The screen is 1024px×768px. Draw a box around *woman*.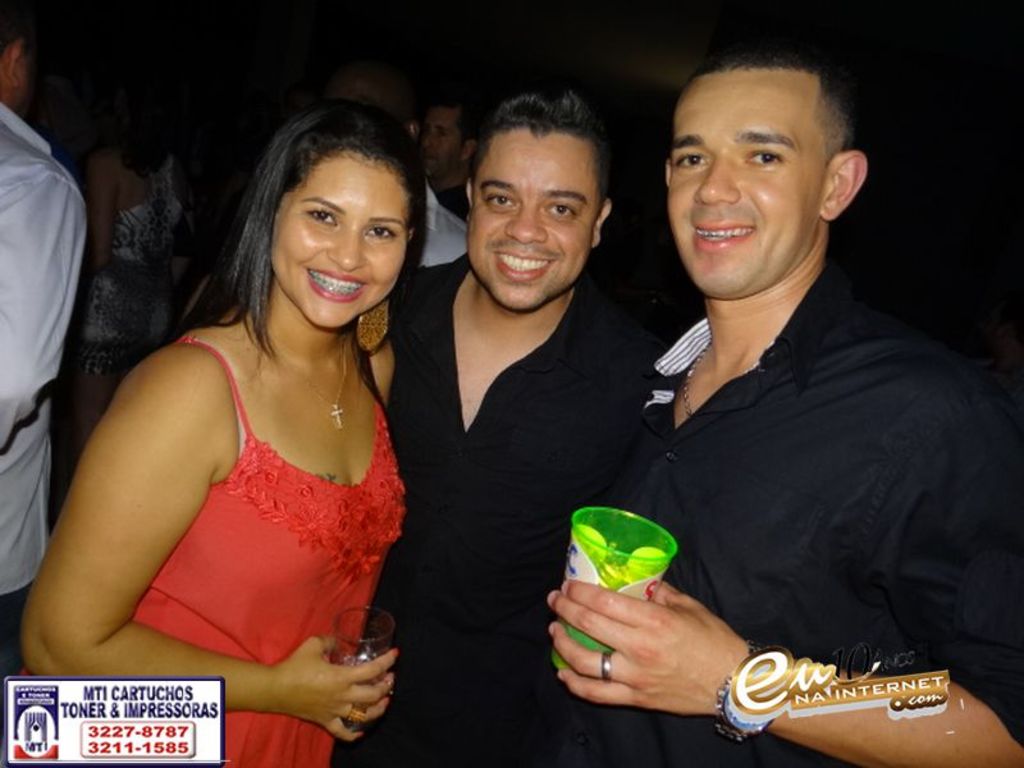
<region>73, 128, 201, 480</region>.
